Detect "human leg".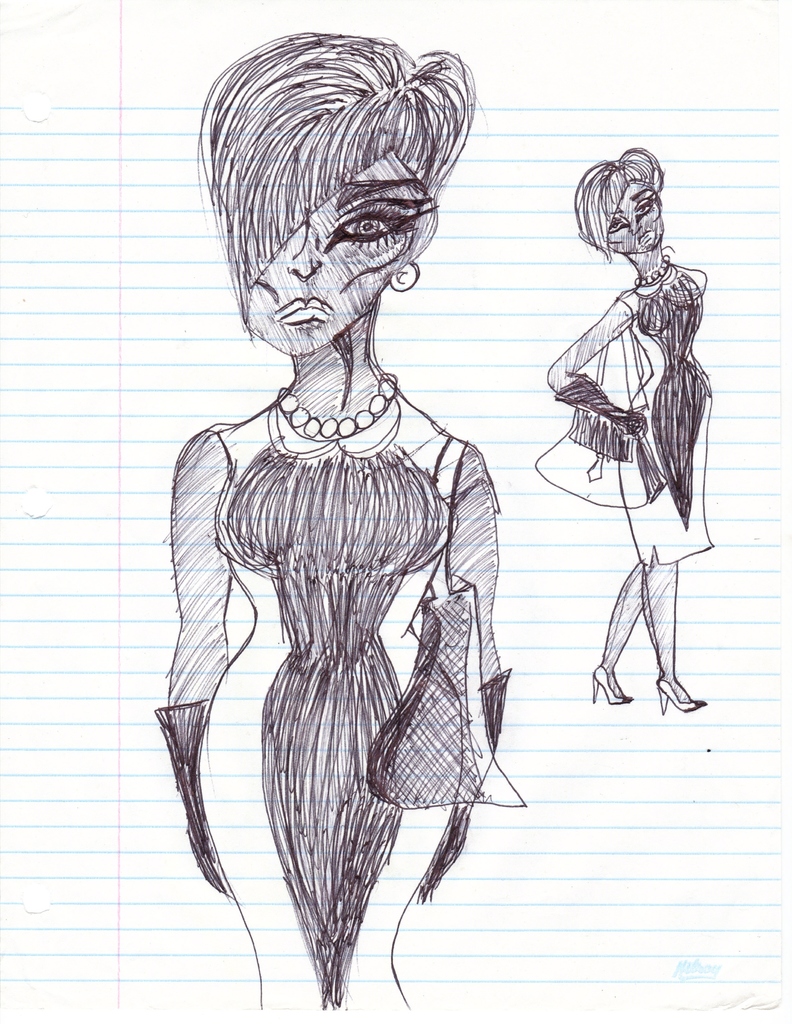
Detected at (left=591, top=559, right=643, bottom=707).
